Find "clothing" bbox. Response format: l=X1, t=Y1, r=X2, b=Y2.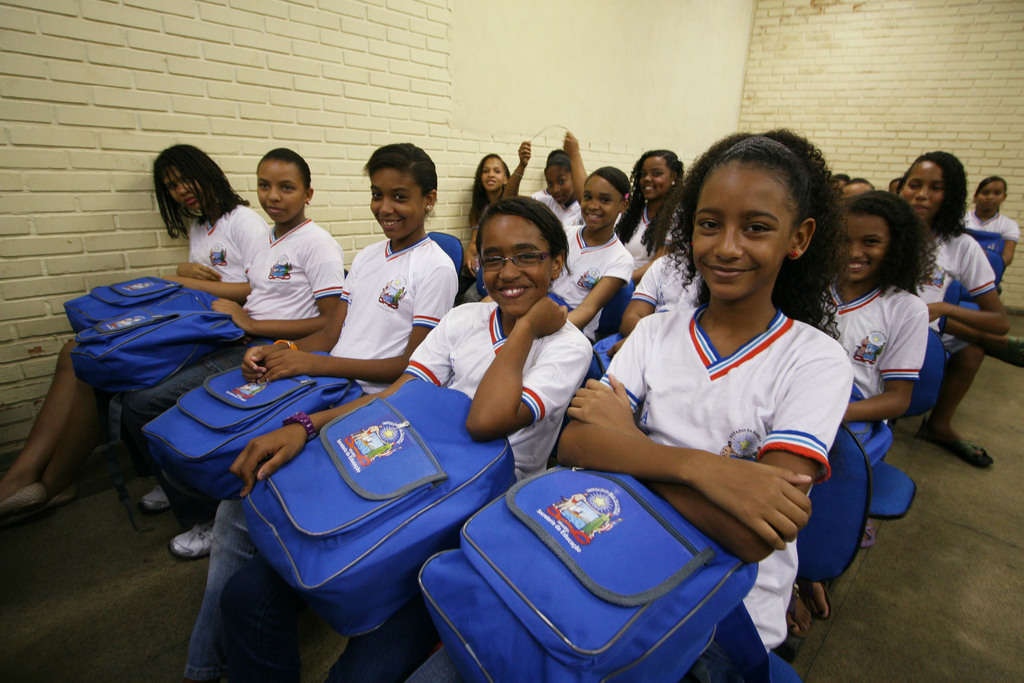
l=620, t=190, r=665, b=250.
